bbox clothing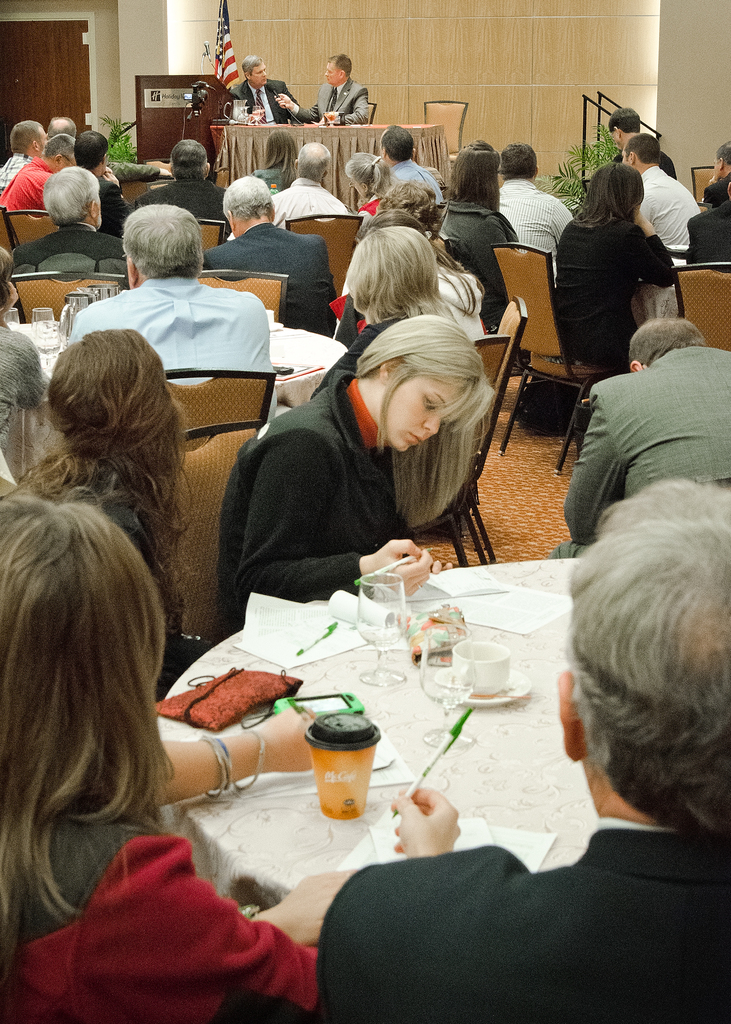
<bbox>61, 458, 199, 708</bbox>
